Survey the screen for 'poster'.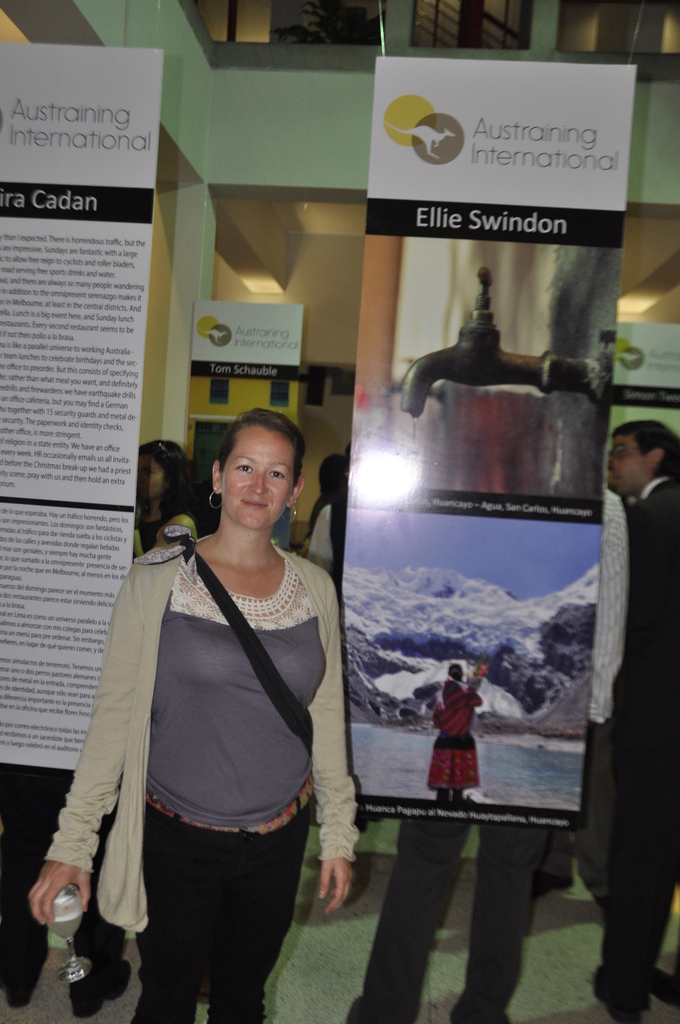
Survey found: 337, 52, 638, 824.
